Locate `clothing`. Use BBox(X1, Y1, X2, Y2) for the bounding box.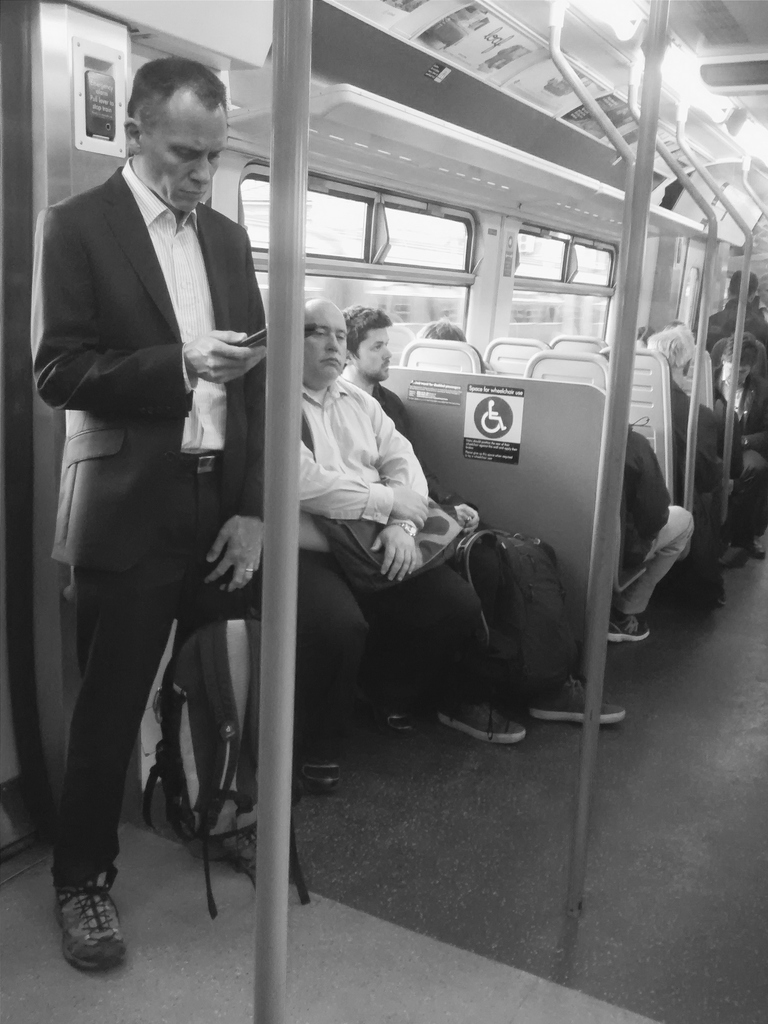
BBox(40, 157, 297, 883).
